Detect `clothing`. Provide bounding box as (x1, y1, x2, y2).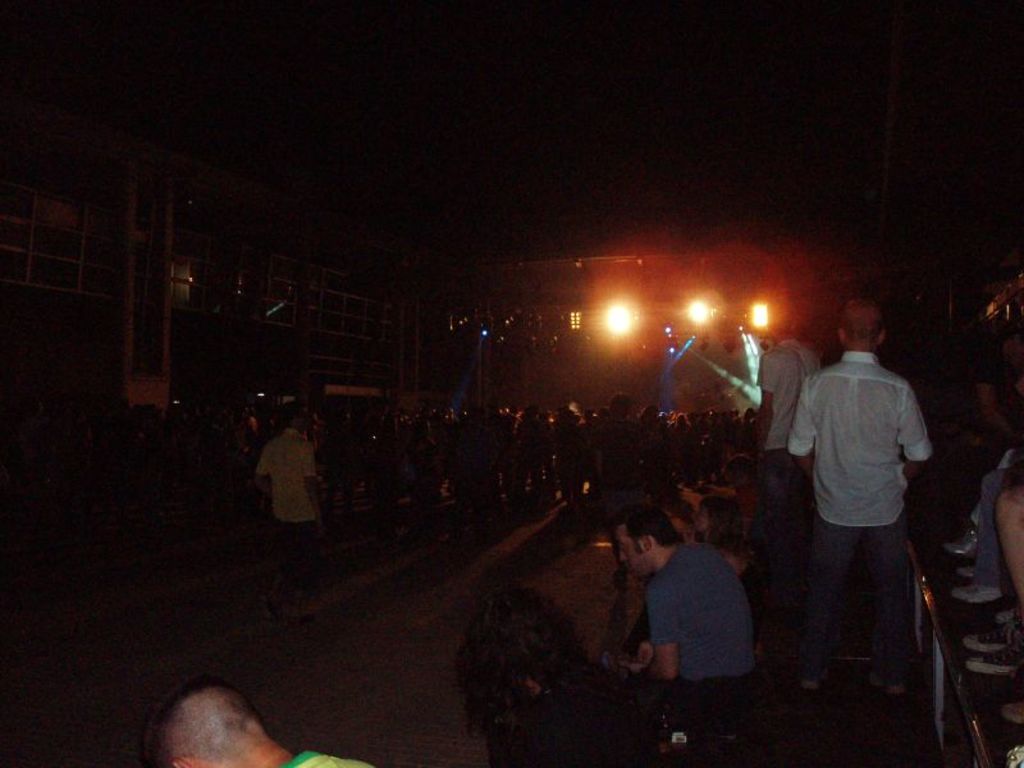
(260, 428, 315, 525).
